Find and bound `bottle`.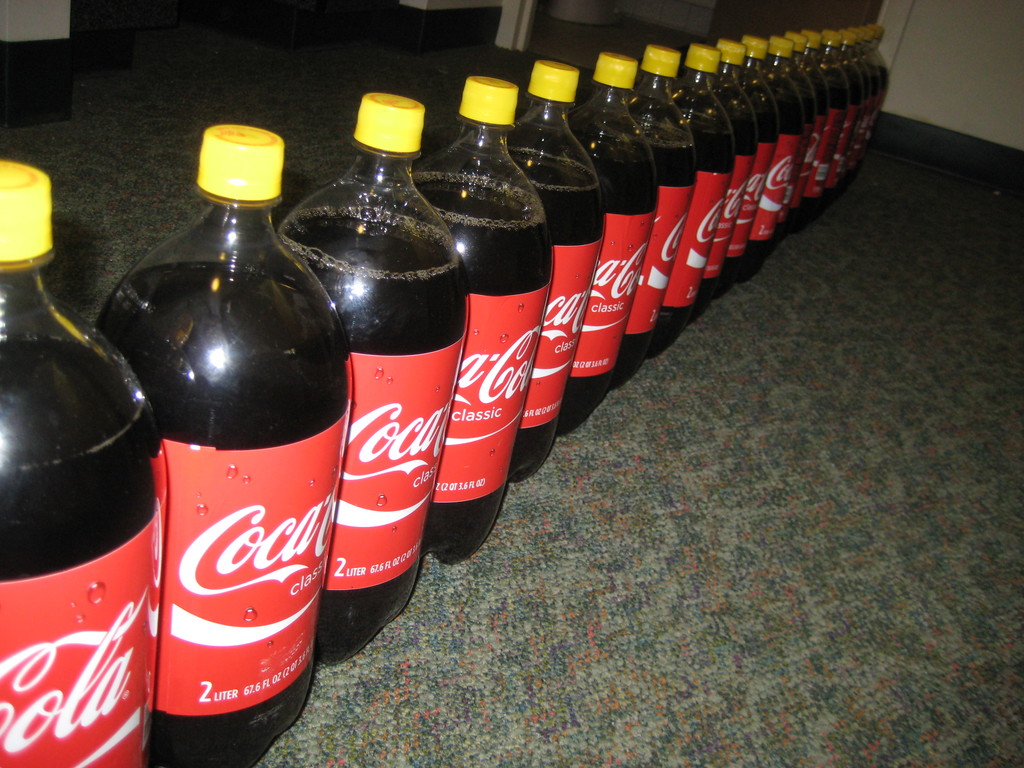
Bound: x1=559, y1=52, x2=657, y2=433.
